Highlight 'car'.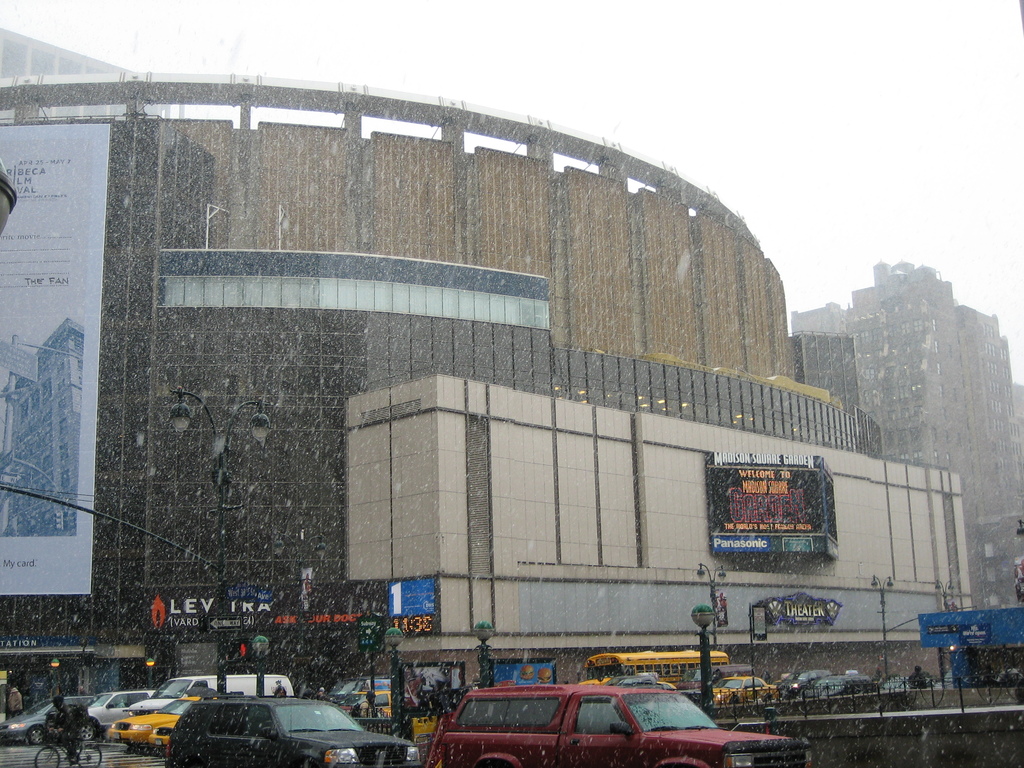
Highlighted region: 426, 684, 811, 767.
